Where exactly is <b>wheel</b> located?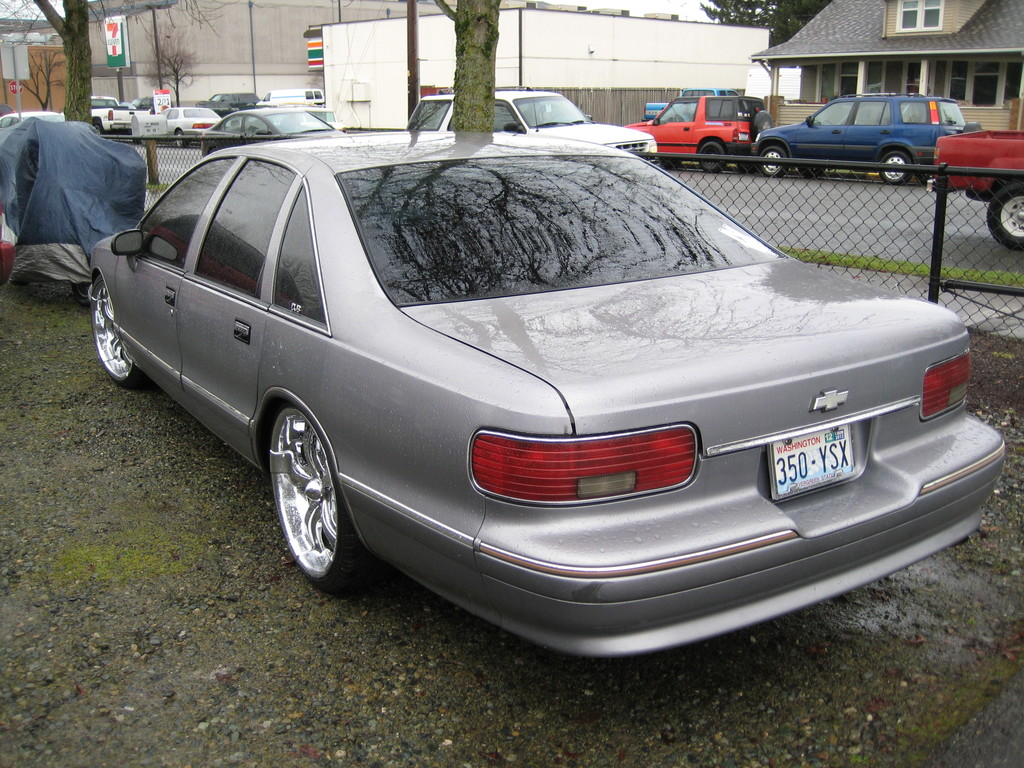
Its bounding box is 758/145/786/178.
